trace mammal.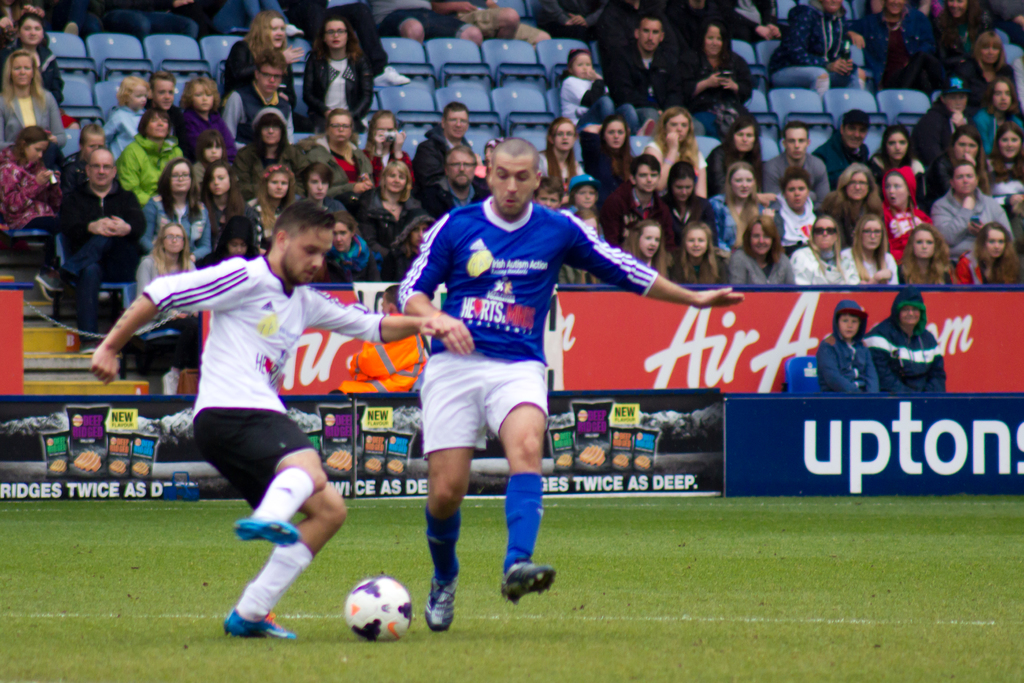
Traced to 286:0:408:90.
